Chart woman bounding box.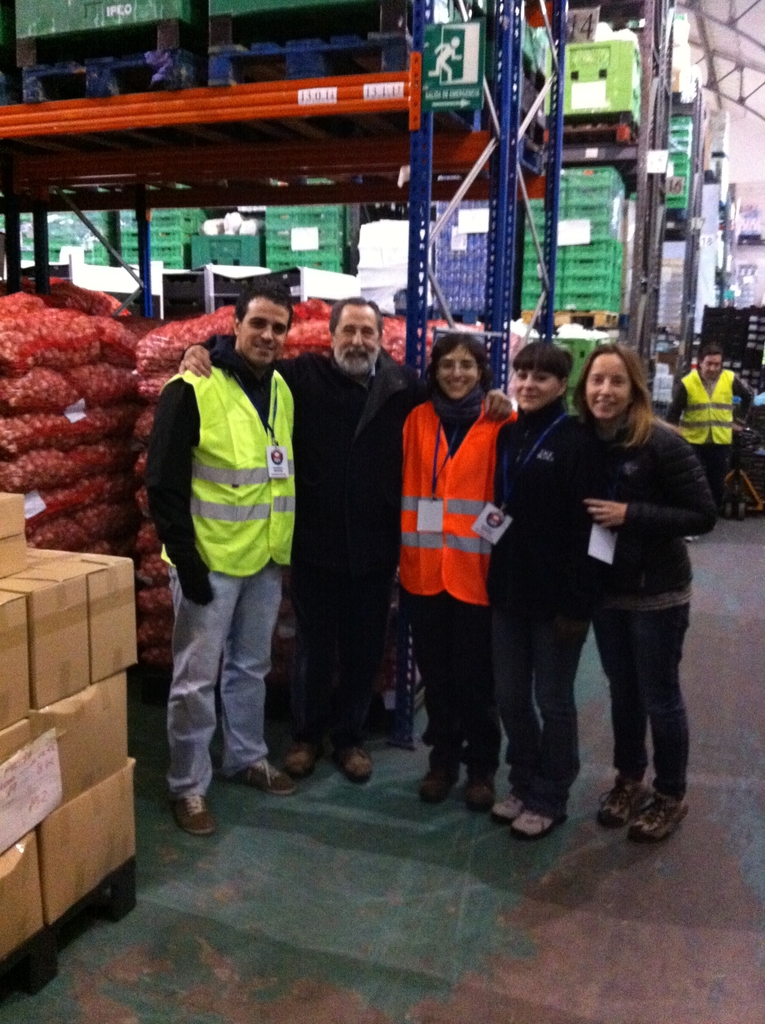
Charted: 568 337 725 845.
